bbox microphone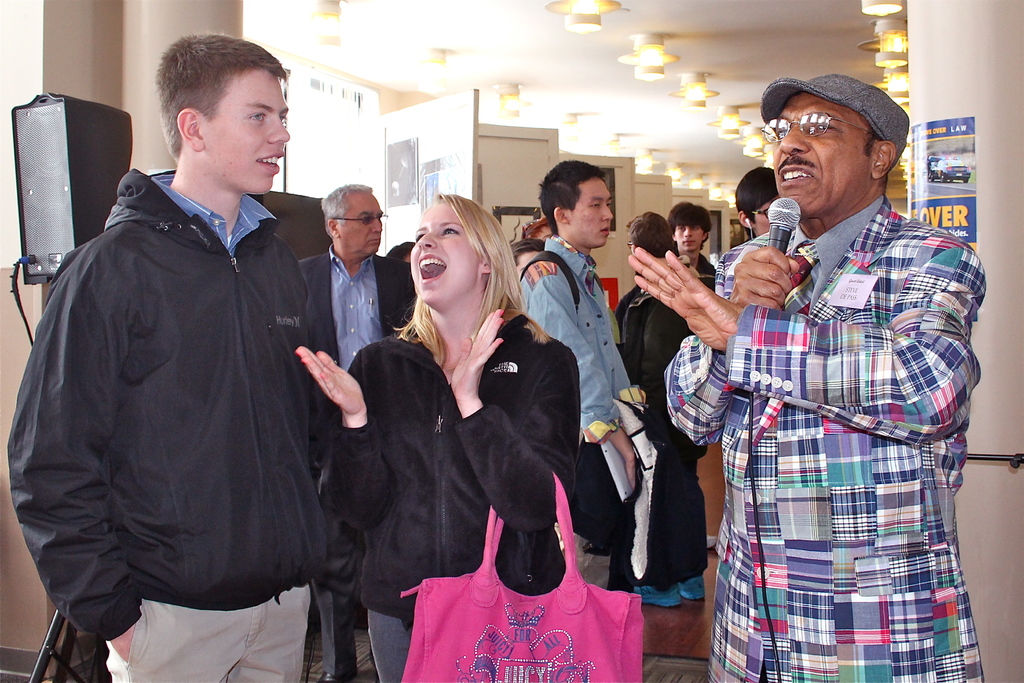
767:195:802:252
